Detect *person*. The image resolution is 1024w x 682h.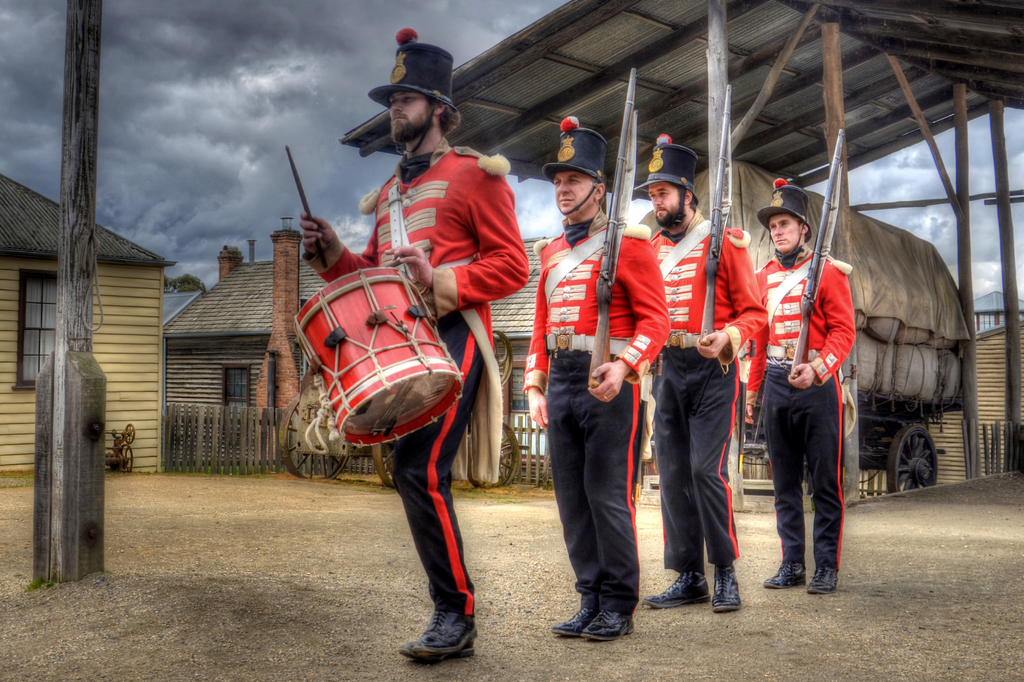
{"left": 750, "top": 168, "right": 870, "bottom": 605}.
